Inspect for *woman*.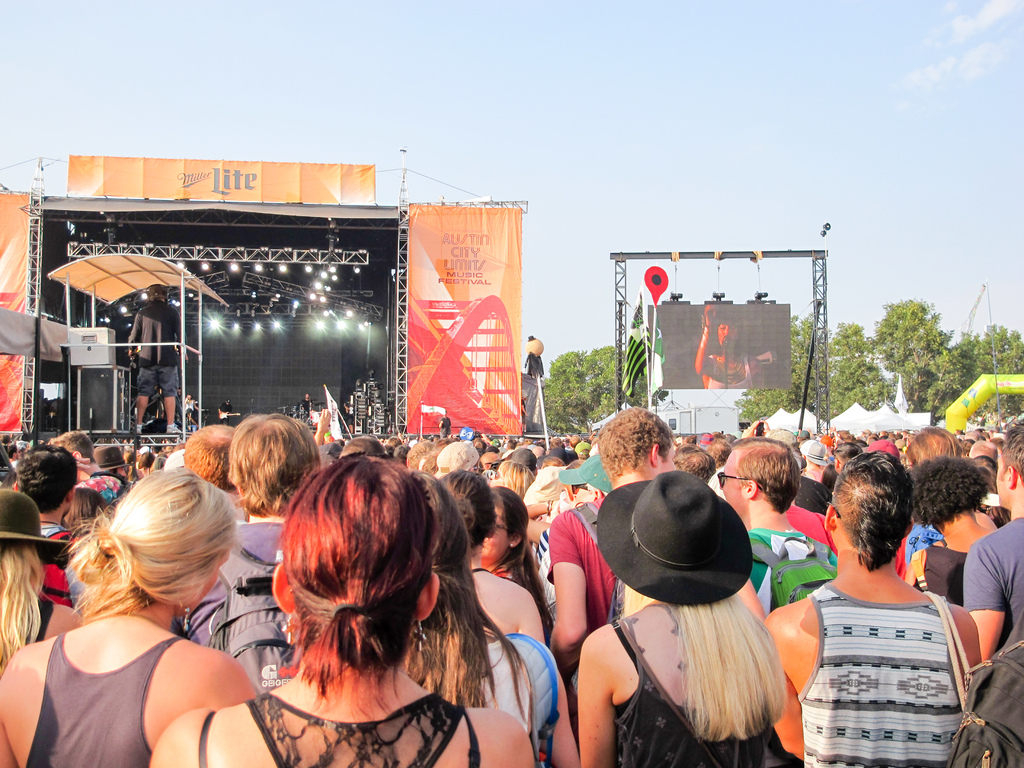
Inspection: box(177, 392, 208, 440).
